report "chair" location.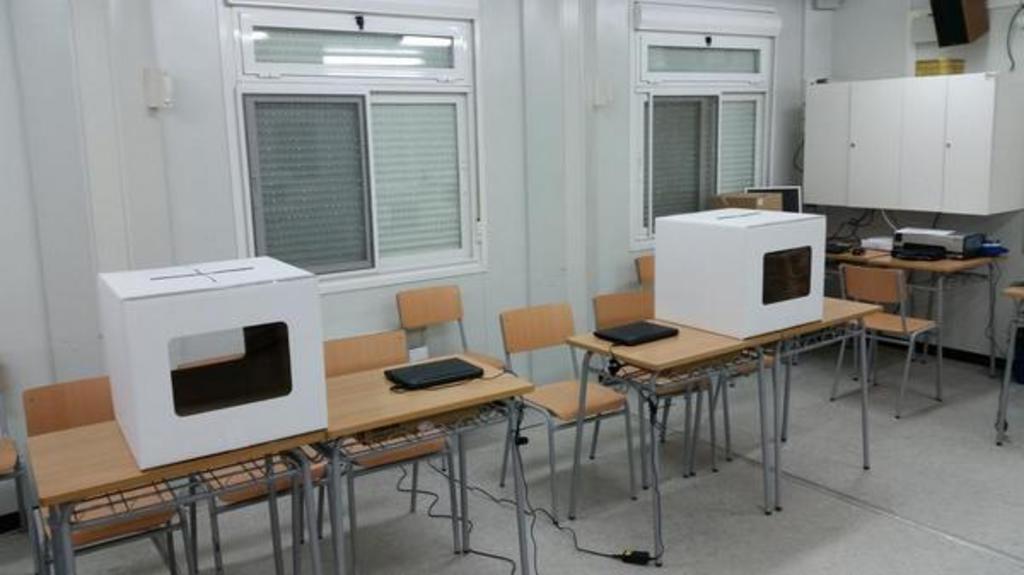
Report: locate(589, 282, 720, 500).
